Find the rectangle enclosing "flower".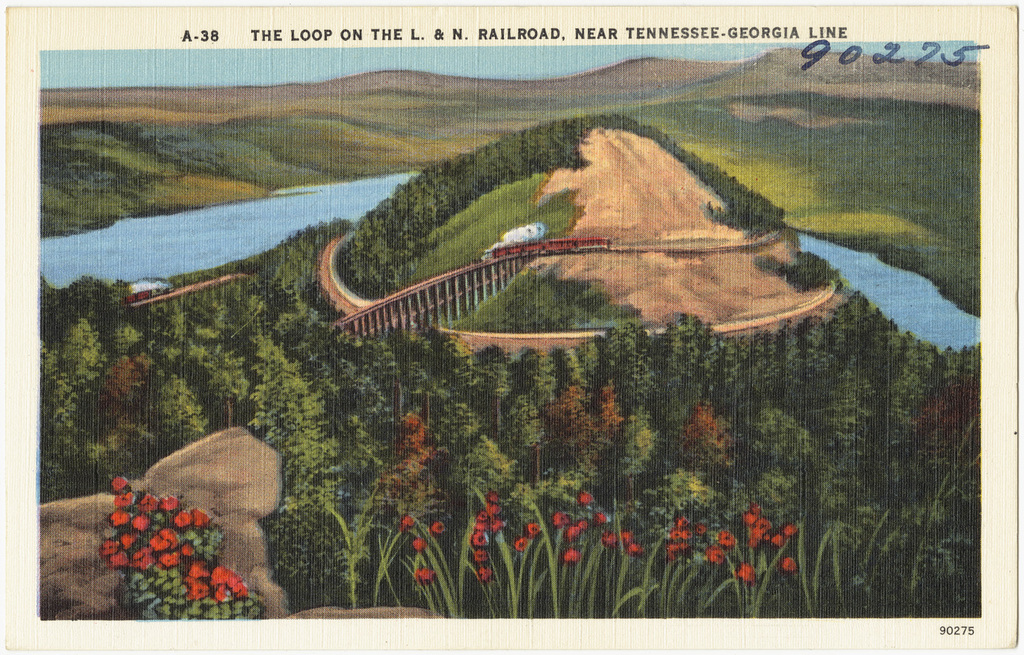
[563, 549, 583, 562].
